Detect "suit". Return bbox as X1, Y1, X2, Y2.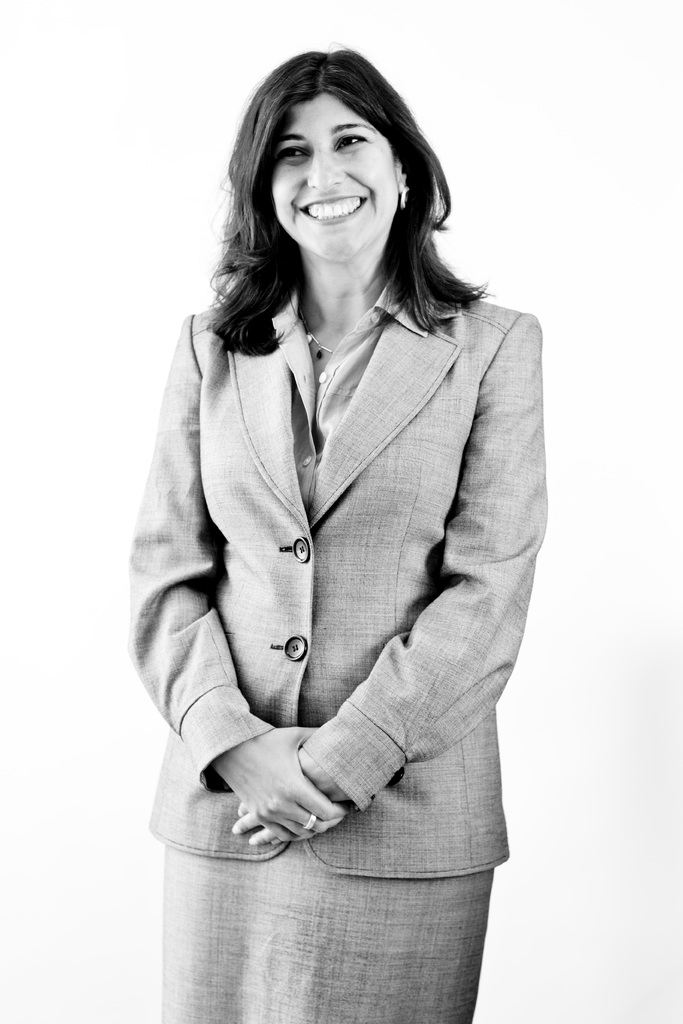
110, 175, 555, 998.
